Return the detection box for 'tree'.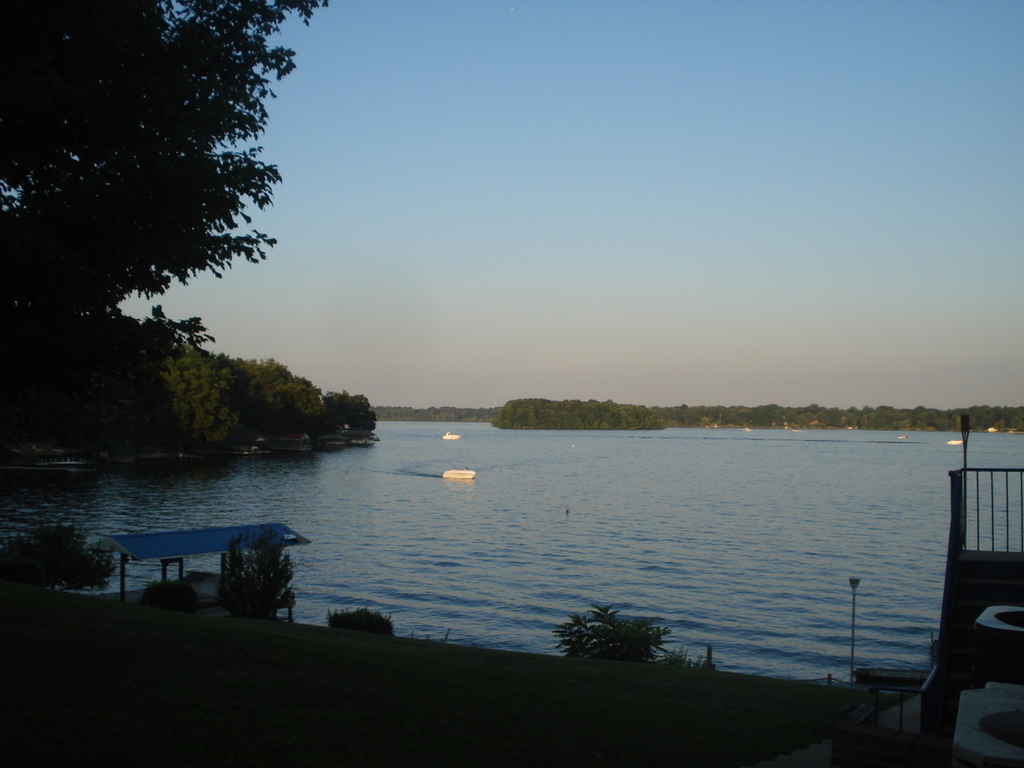
(x1=492, y1=399, x2=664, y2=439).
